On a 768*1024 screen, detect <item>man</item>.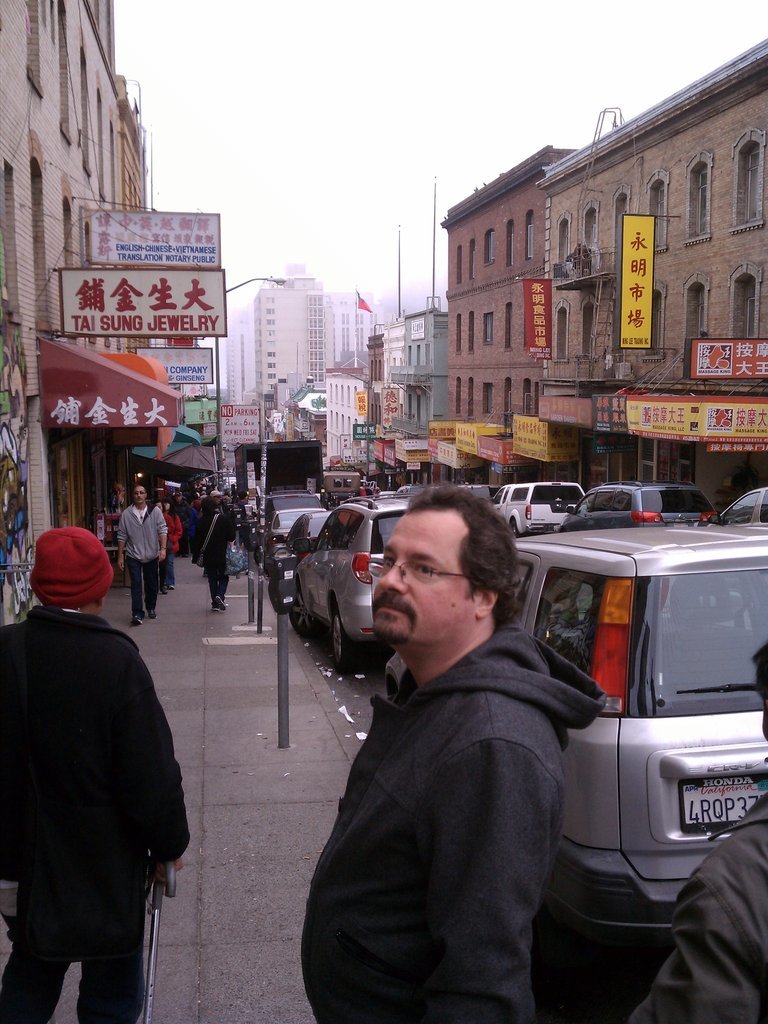
box=[632, 643, 767, 1023].
